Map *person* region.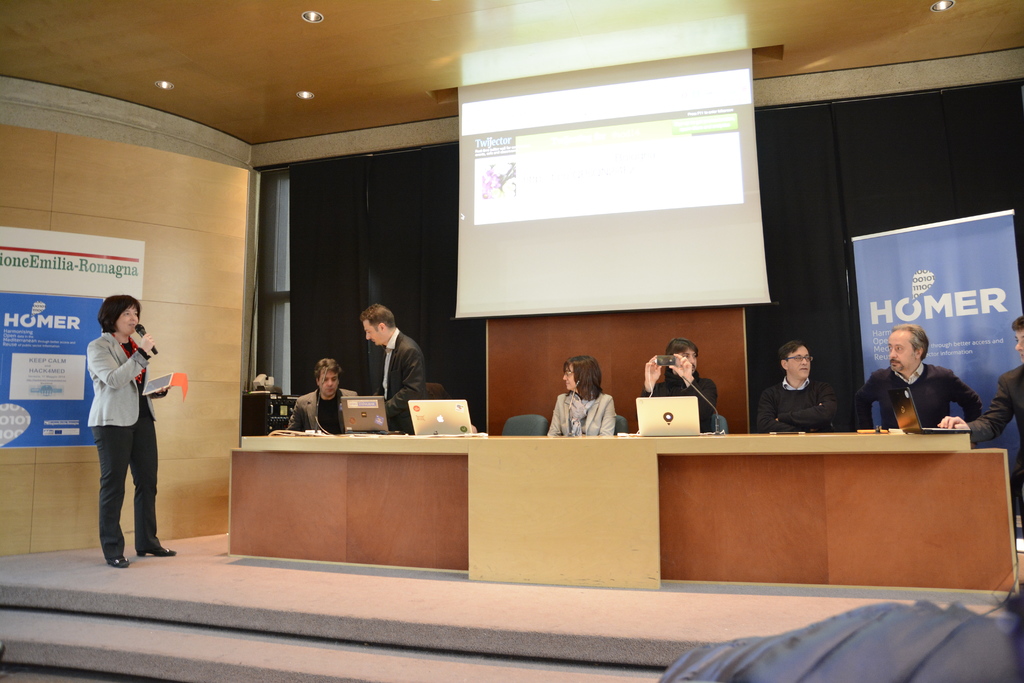
Mapped to (856, 324, 984, 432).
